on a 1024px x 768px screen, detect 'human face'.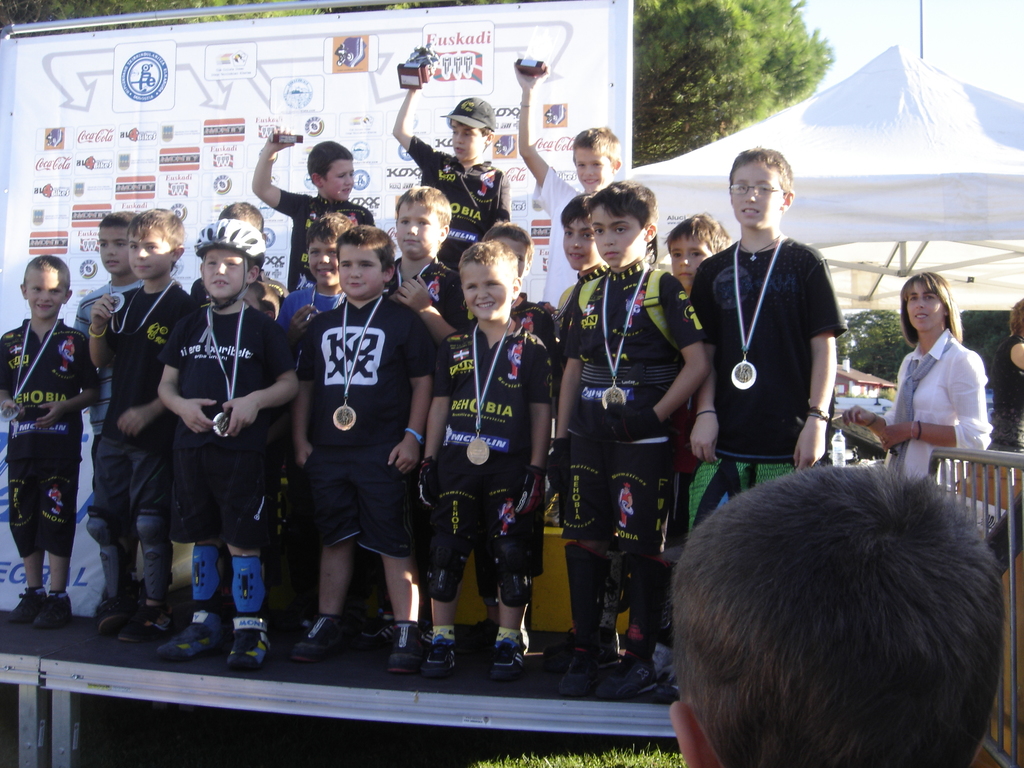
593/205/641/264.
